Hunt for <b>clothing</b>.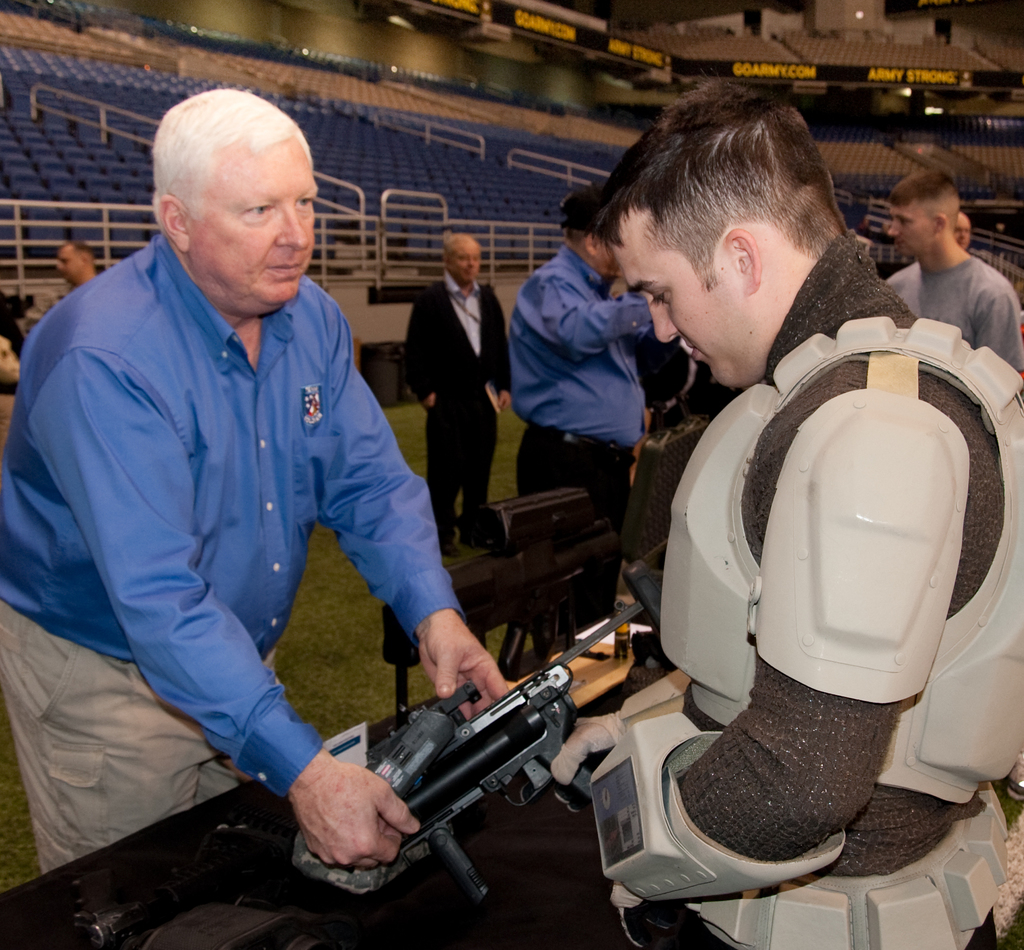
Hunted down at <bbox>504, 241, 659, 610</bbox>.
